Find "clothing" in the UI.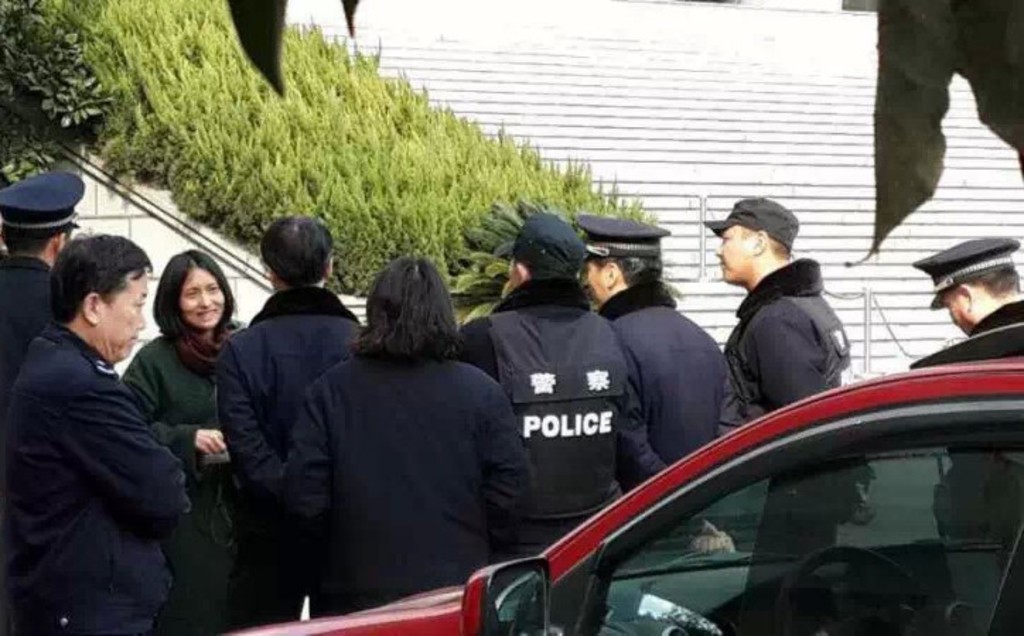
UI element at (left=109, top=312, right=255, bottom=635).
